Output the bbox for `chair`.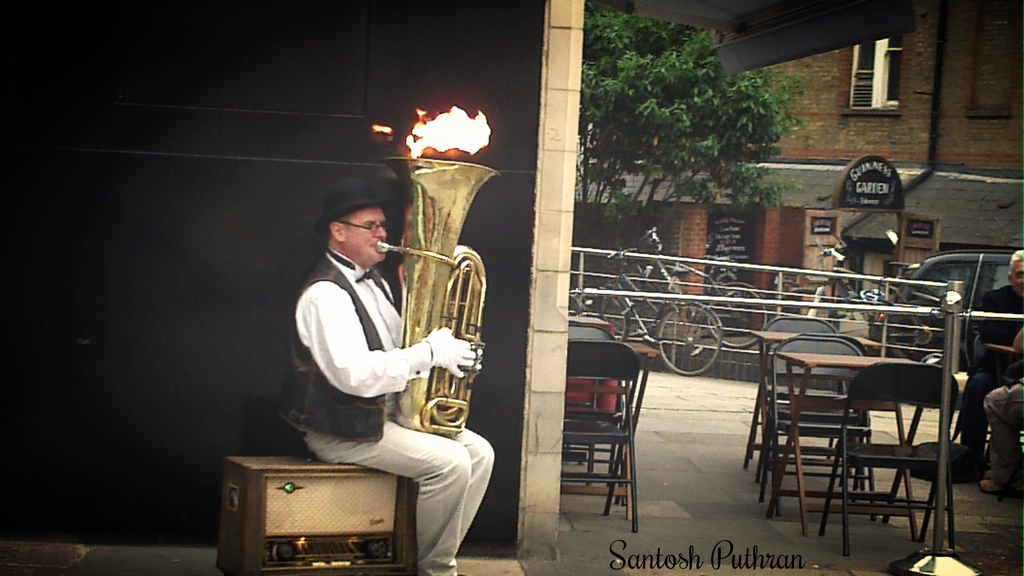
select_region(822, 330, 959, 565).
